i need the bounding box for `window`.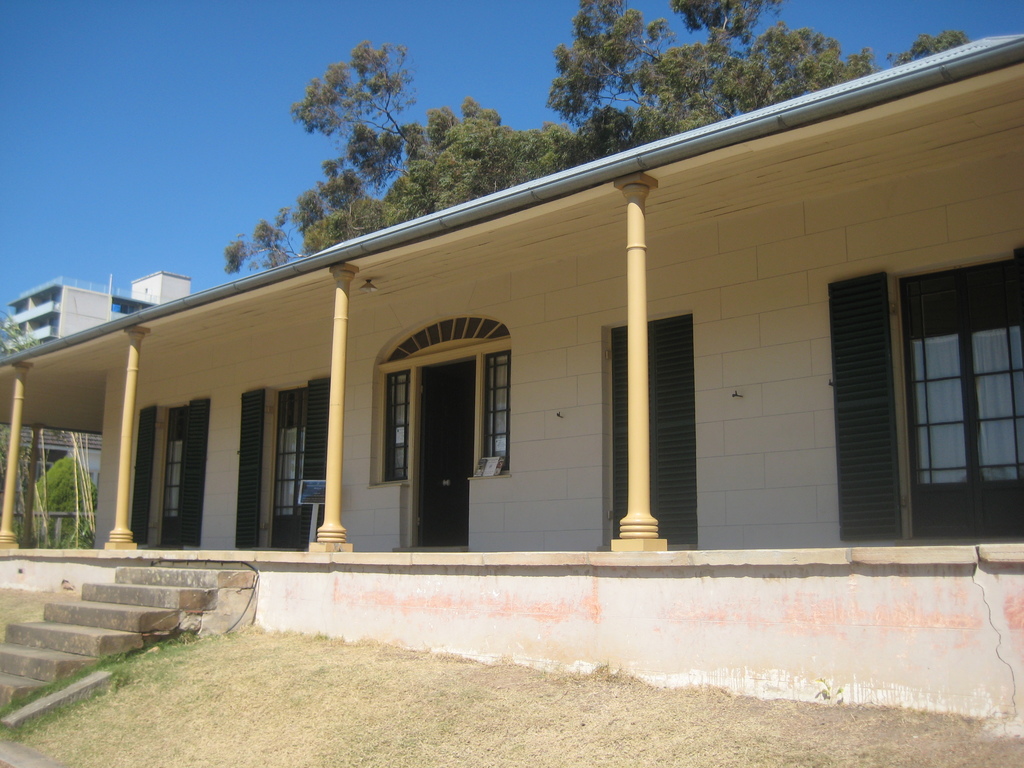
Here it is: 866:243:1005:529.
